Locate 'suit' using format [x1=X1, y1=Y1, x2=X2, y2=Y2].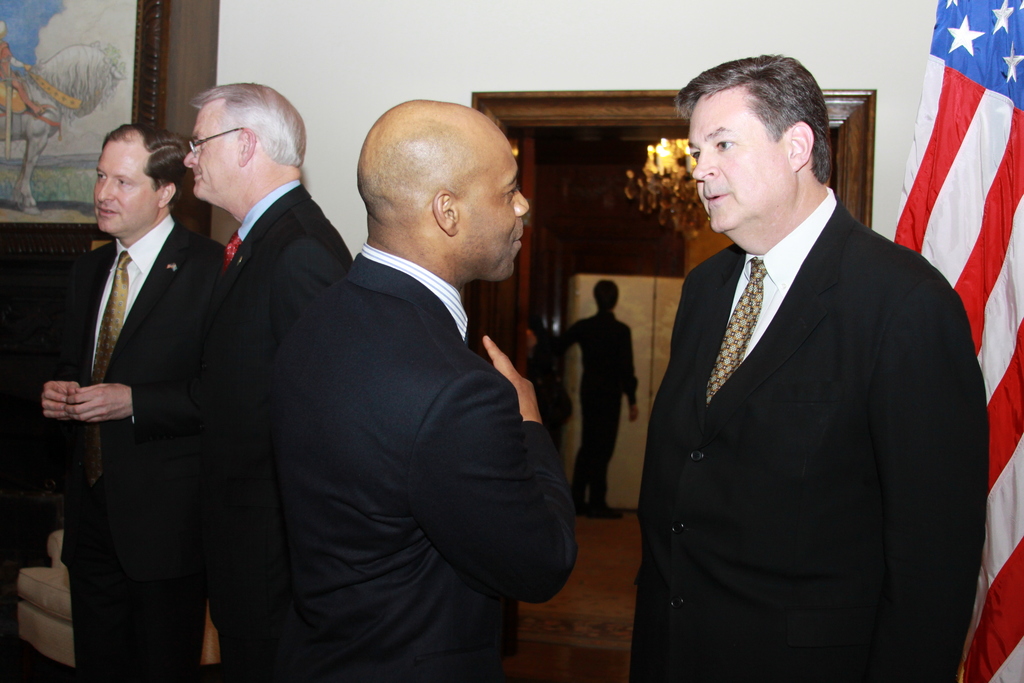
[x1=200, y1=180, x2=351, y2=682].
